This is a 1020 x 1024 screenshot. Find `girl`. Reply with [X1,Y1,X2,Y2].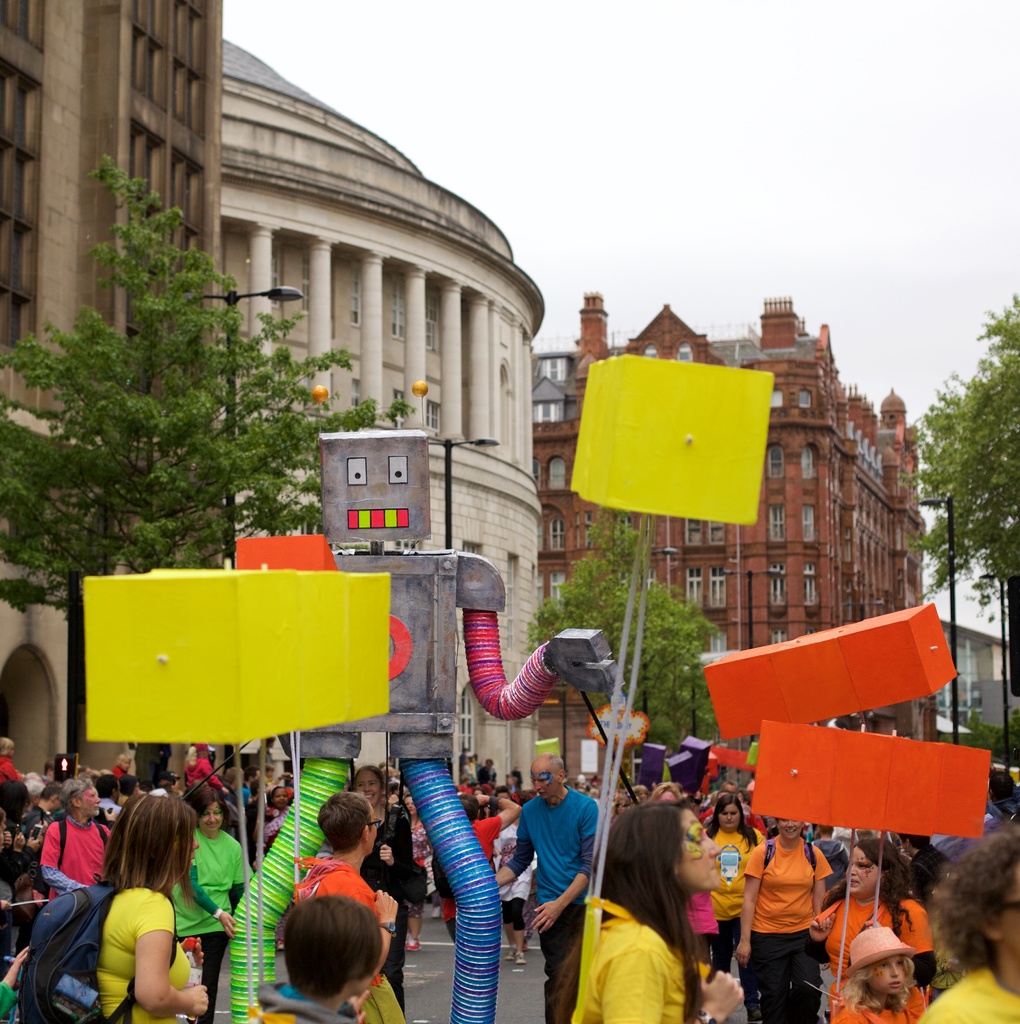
[348,760,415,1014].
